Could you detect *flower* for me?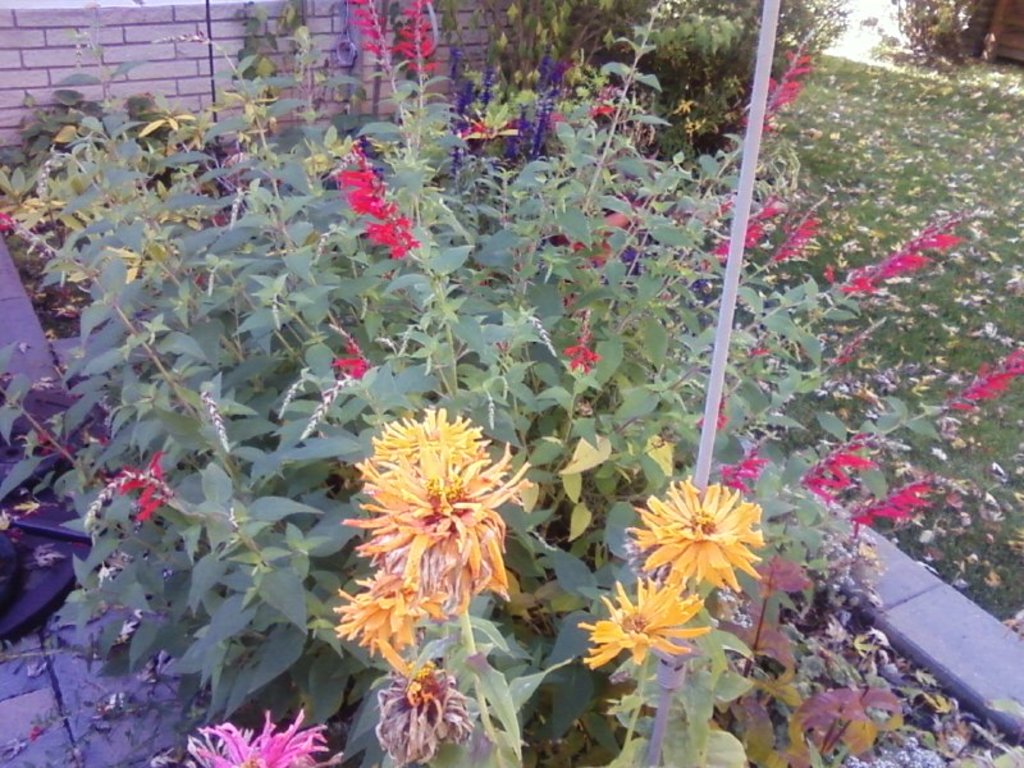
Detection result: <region>330, 348, 371, 383</region>.
